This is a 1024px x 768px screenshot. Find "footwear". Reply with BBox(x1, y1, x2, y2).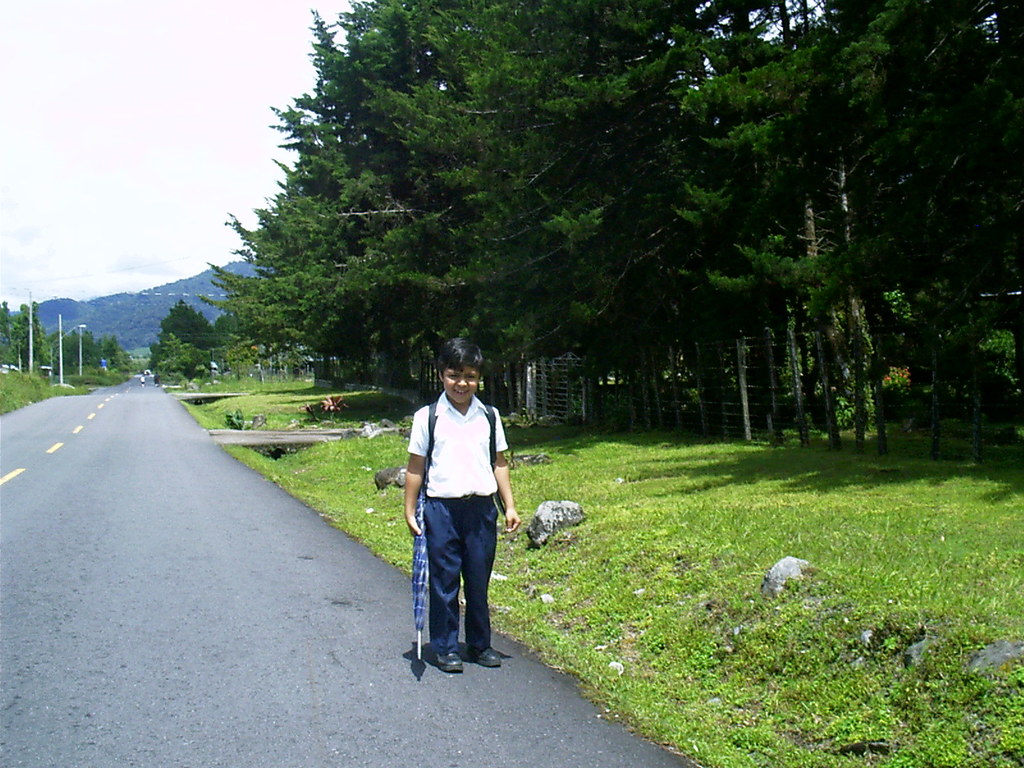
BBox(438, 654, 466, 673).
